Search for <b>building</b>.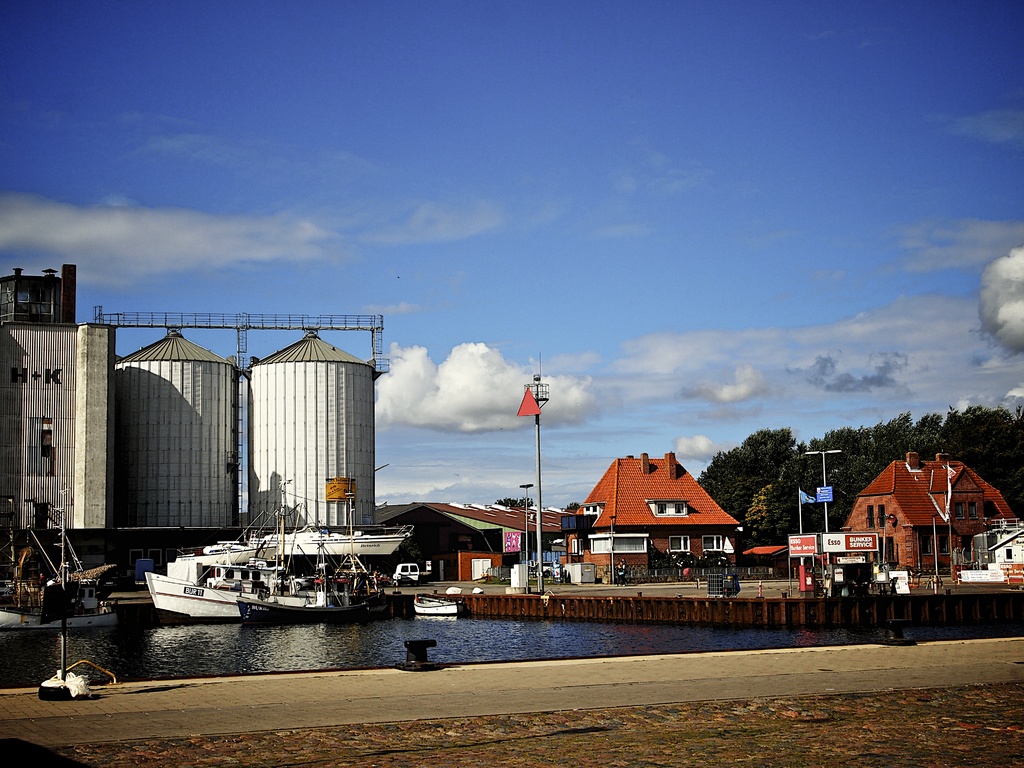
Found at {"x1": 845, "y1": 454, "x2": 1012, "y2": 592}.
